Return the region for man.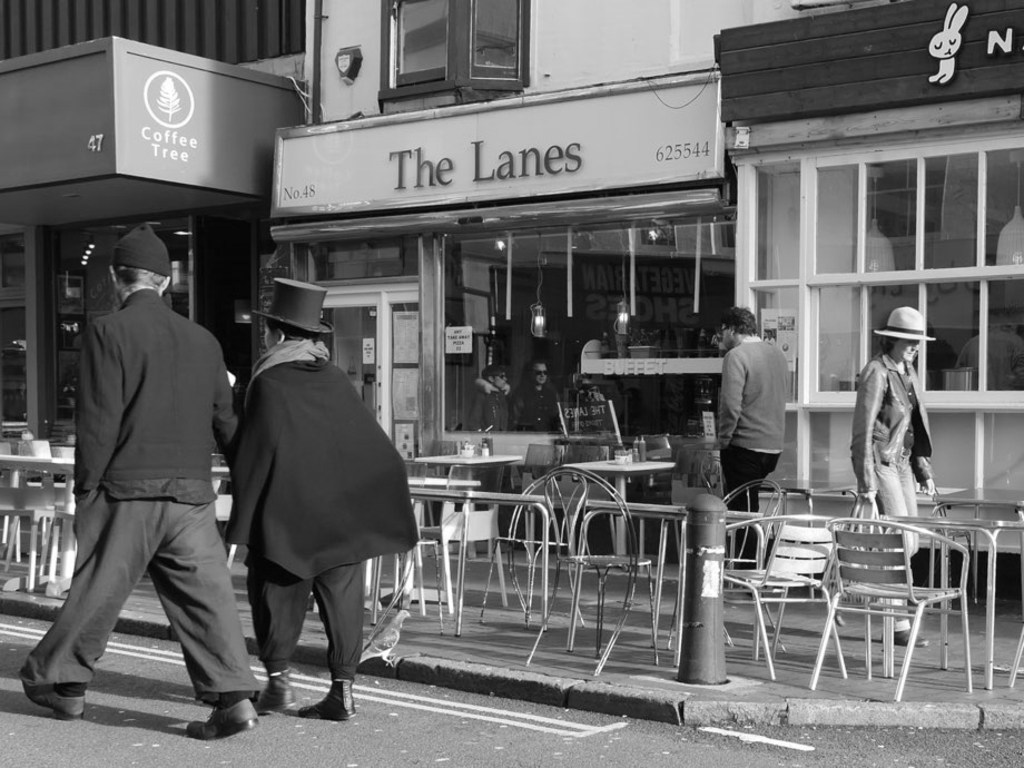
bbox=(708, 307, 790, 573).
